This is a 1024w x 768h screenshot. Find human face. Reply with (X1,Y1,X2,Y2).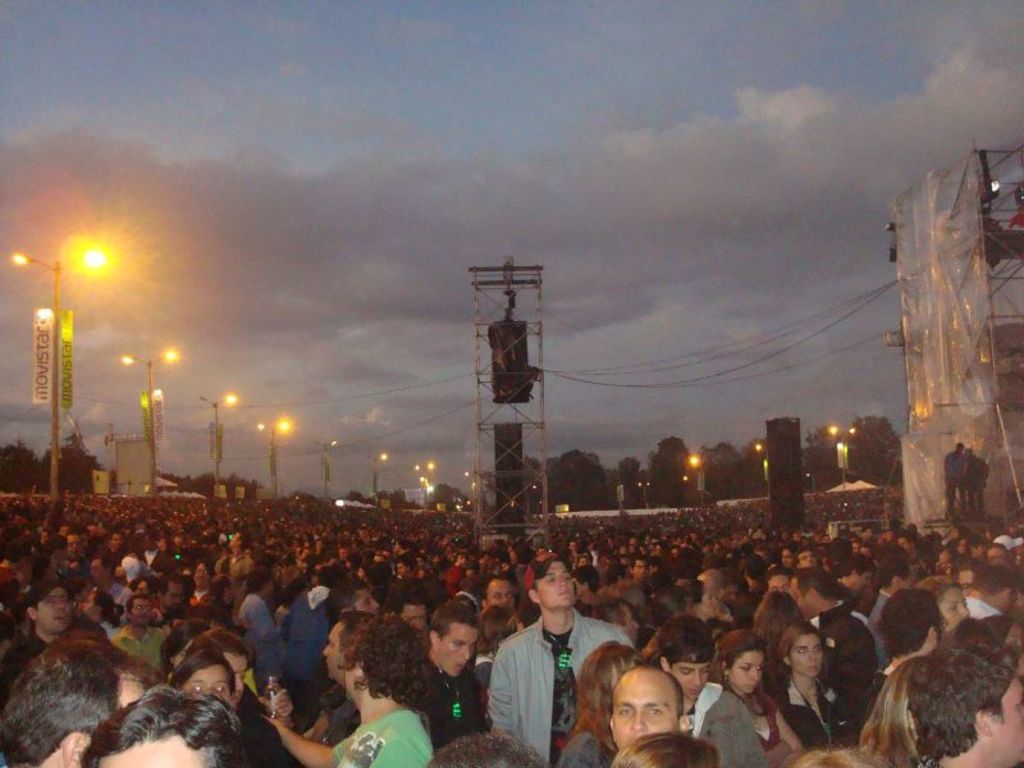
(532,561,579,607).
